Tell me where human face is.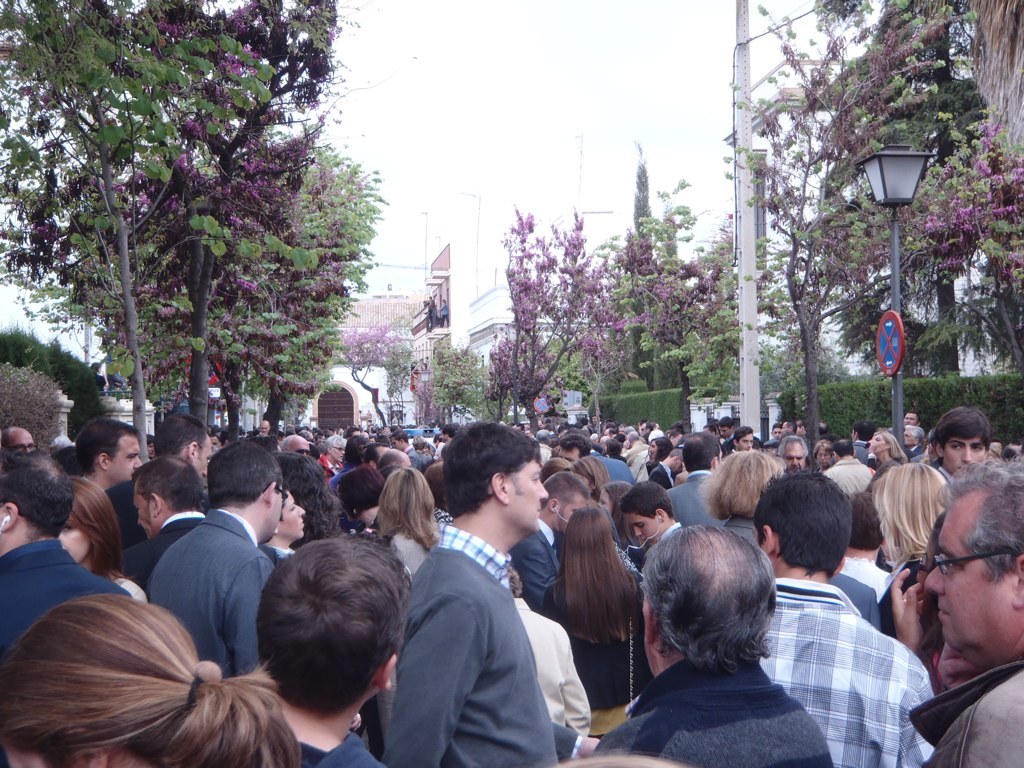
human face is at box=[108, 432, 140, 479].
